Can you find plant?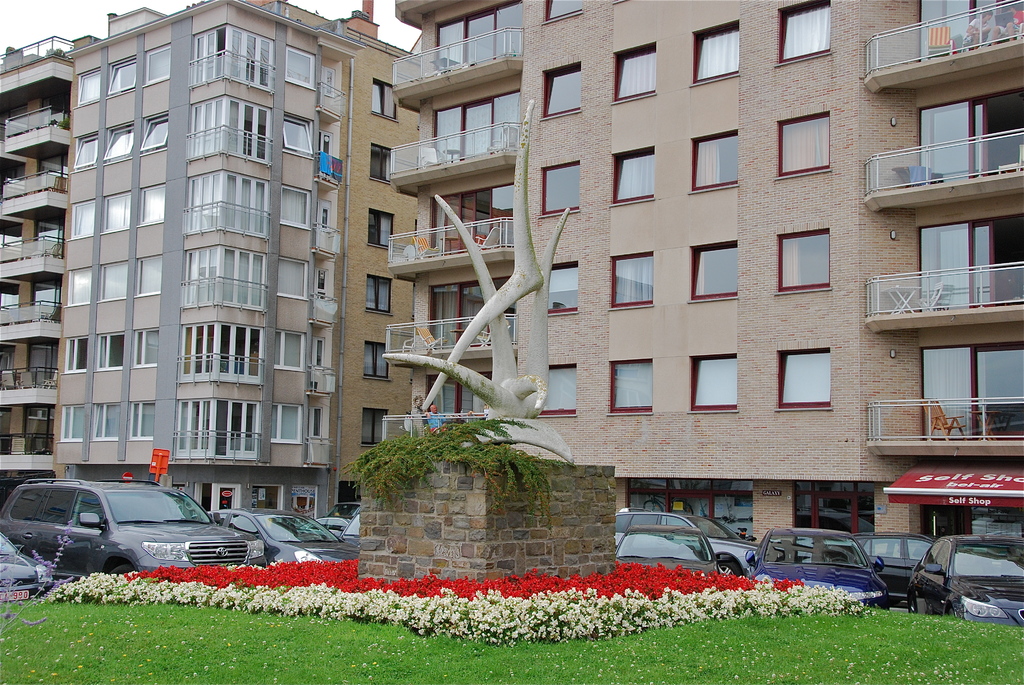
Yes, bounding box: [x1=336, y1=404, x2=579, y2=508].
